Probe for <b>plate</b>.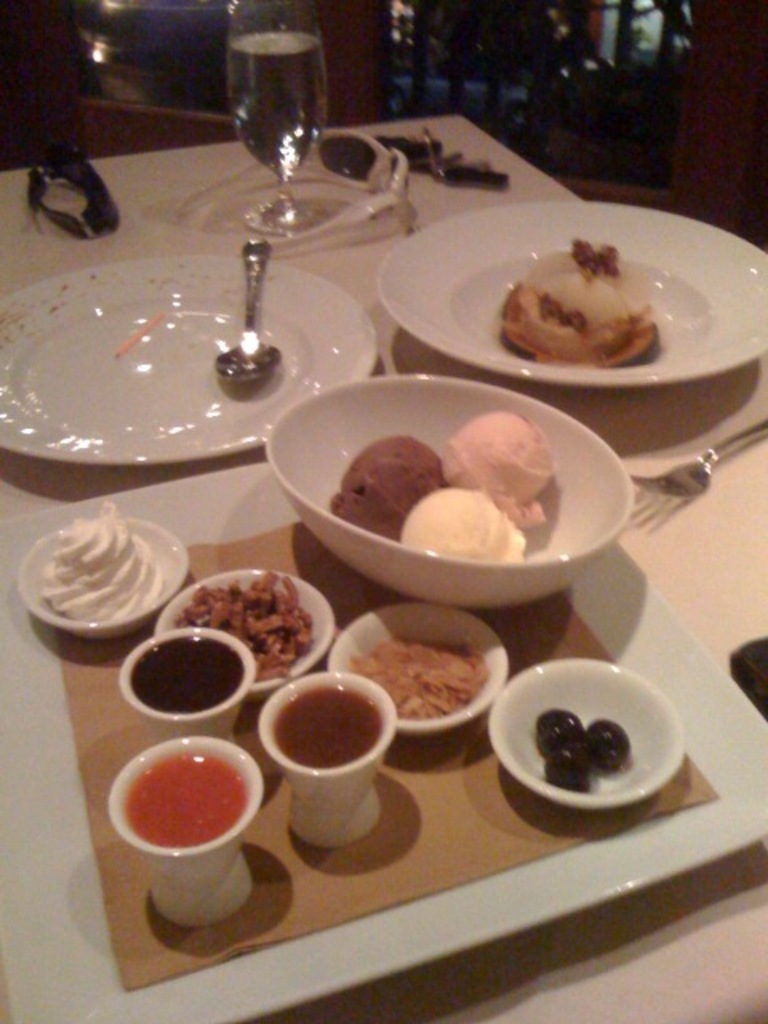
Probe result: [366, 200, 734, 395].
